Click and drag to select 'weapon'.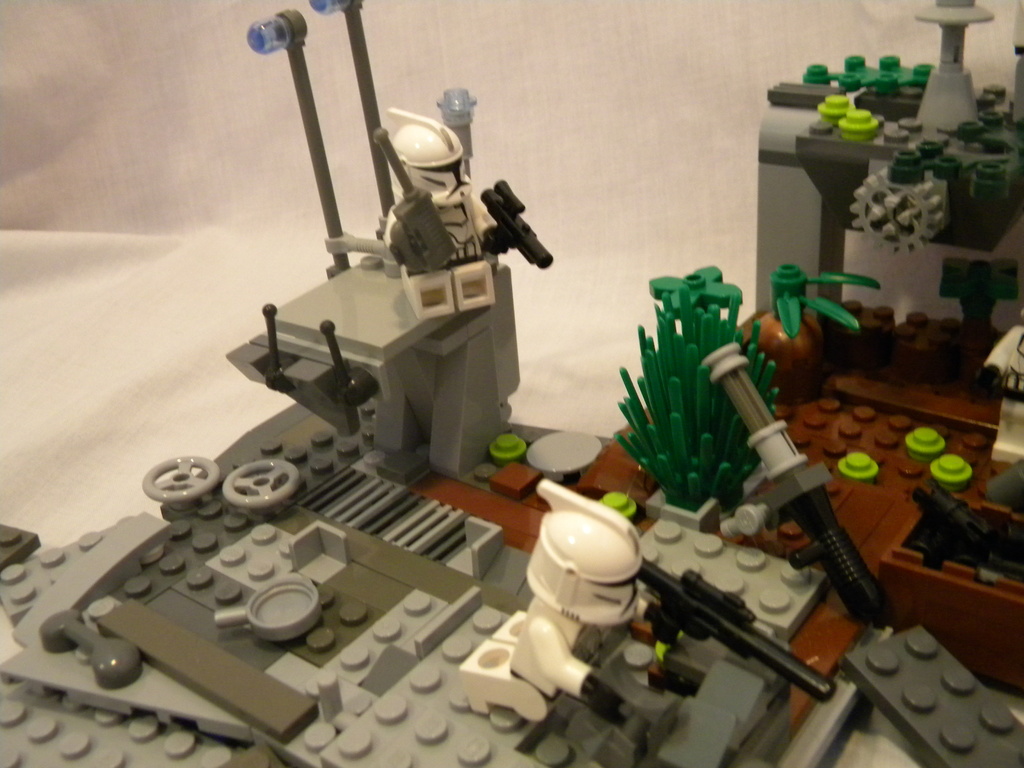
Selection: Rect(916, 474, 1023, 576).
